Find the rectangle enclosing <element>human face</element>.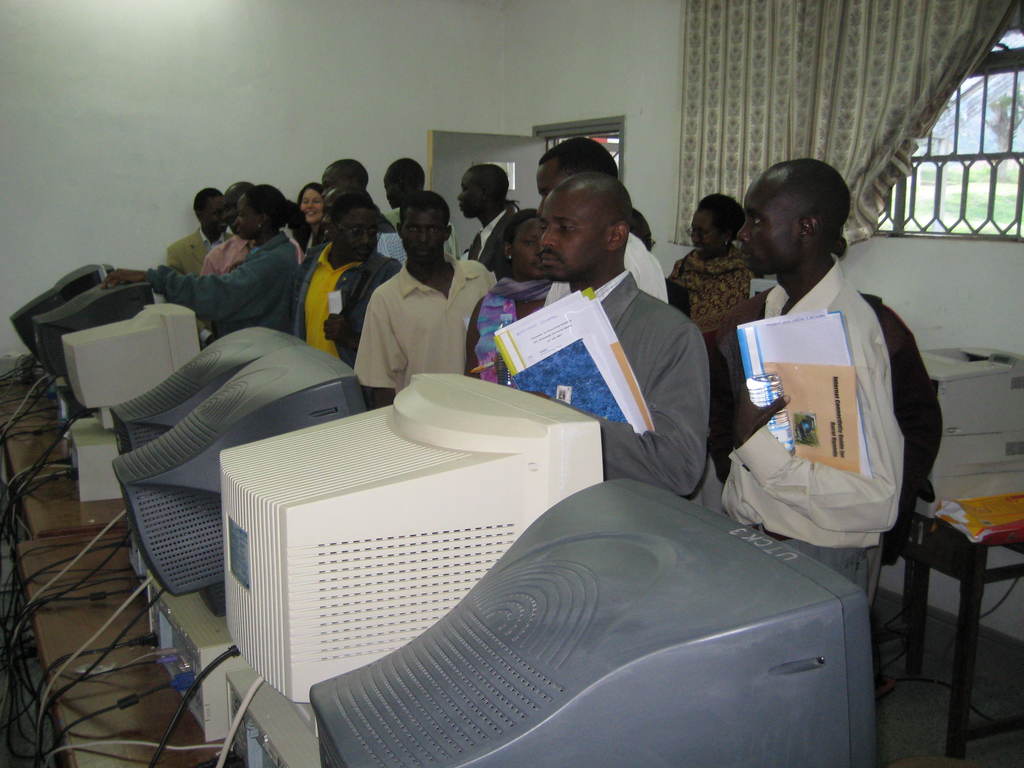
{"left": 538, "top": 186, "right": 605, "bottom": 280}.
